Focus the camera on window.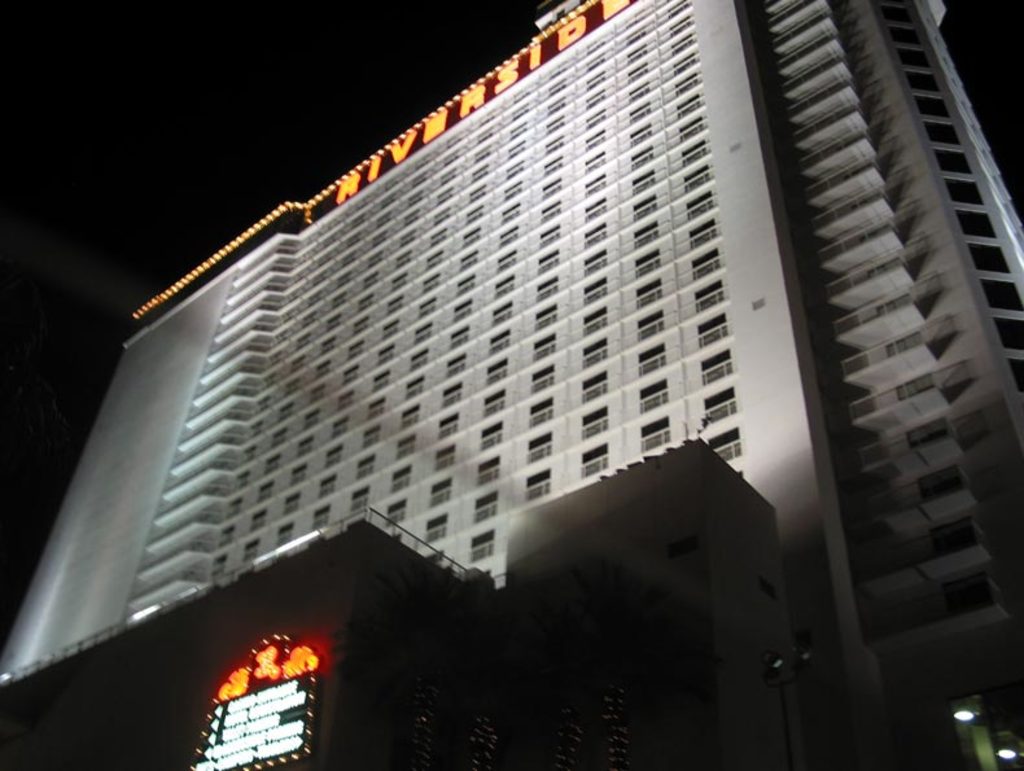
Focus region: bbox(468, 527, 494, 558).
